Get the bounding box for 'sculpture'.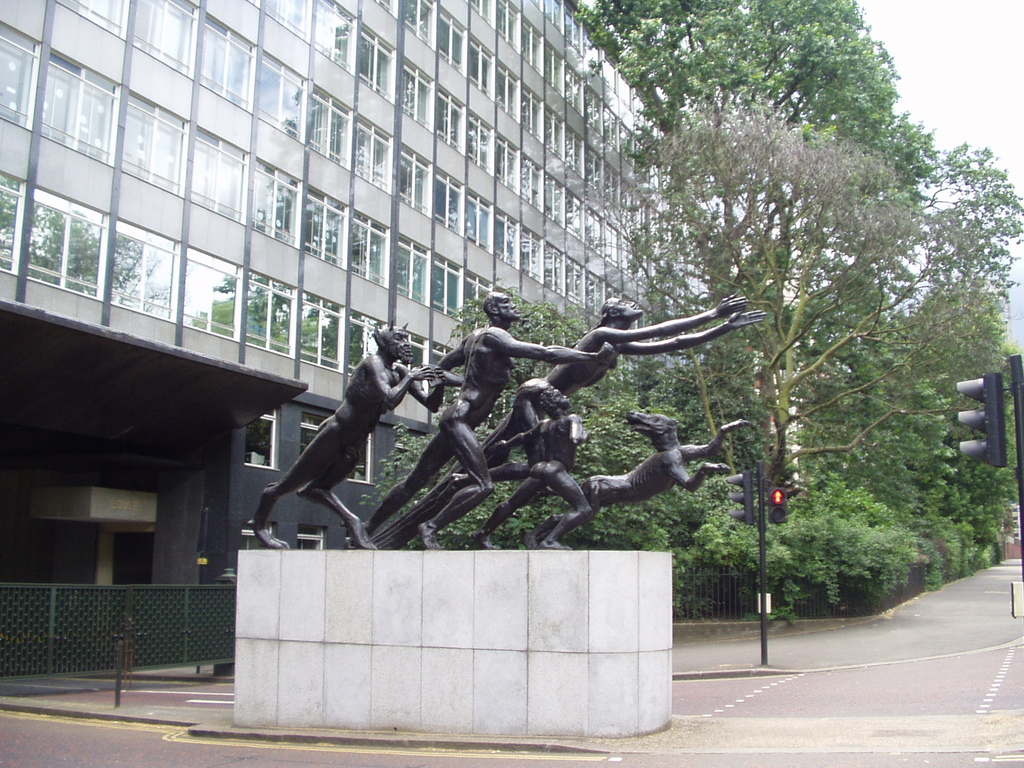
Rect(556, 380, 741, 525).
